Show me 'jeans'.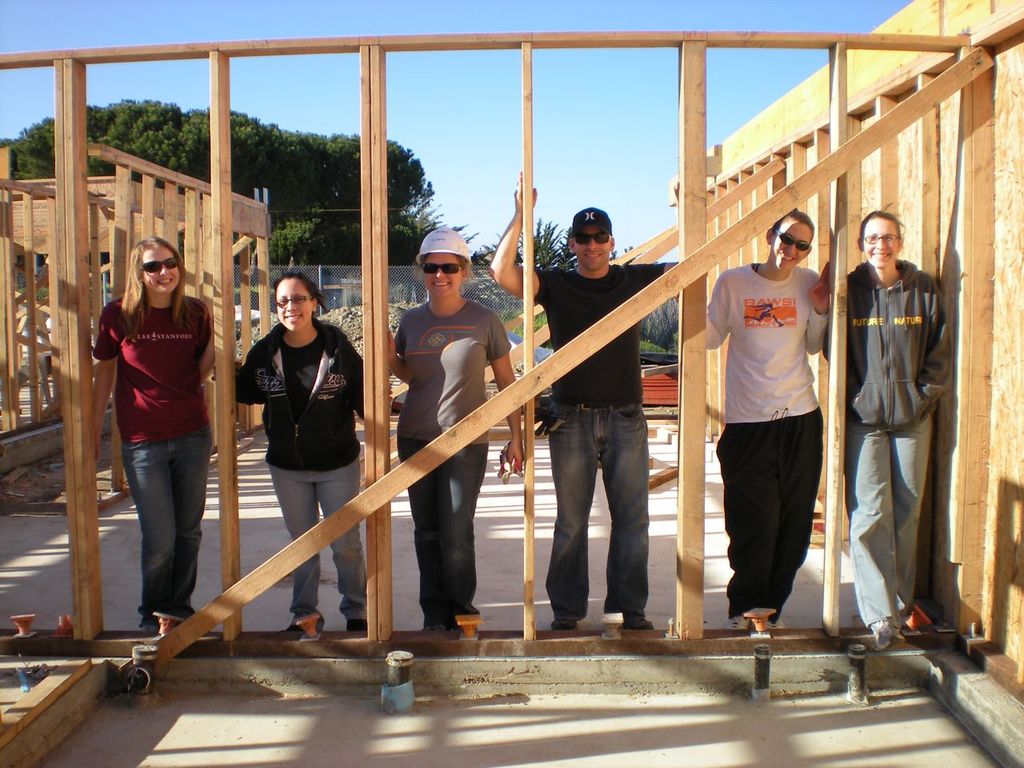
'jeans' is here: (left=849, top=416, right=933, bottom=630).
